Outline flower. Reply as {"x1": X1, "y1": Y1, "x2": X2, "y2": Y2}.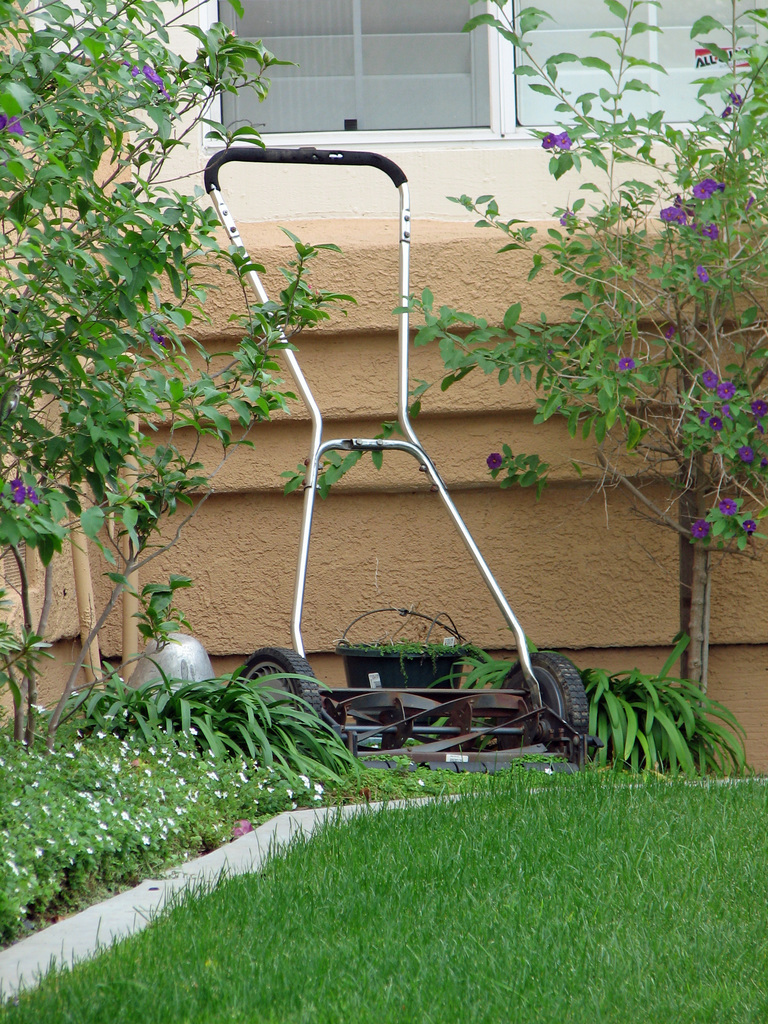
{"x1": 689, "y1": 168, "x2": 723, "y2": 207}.
